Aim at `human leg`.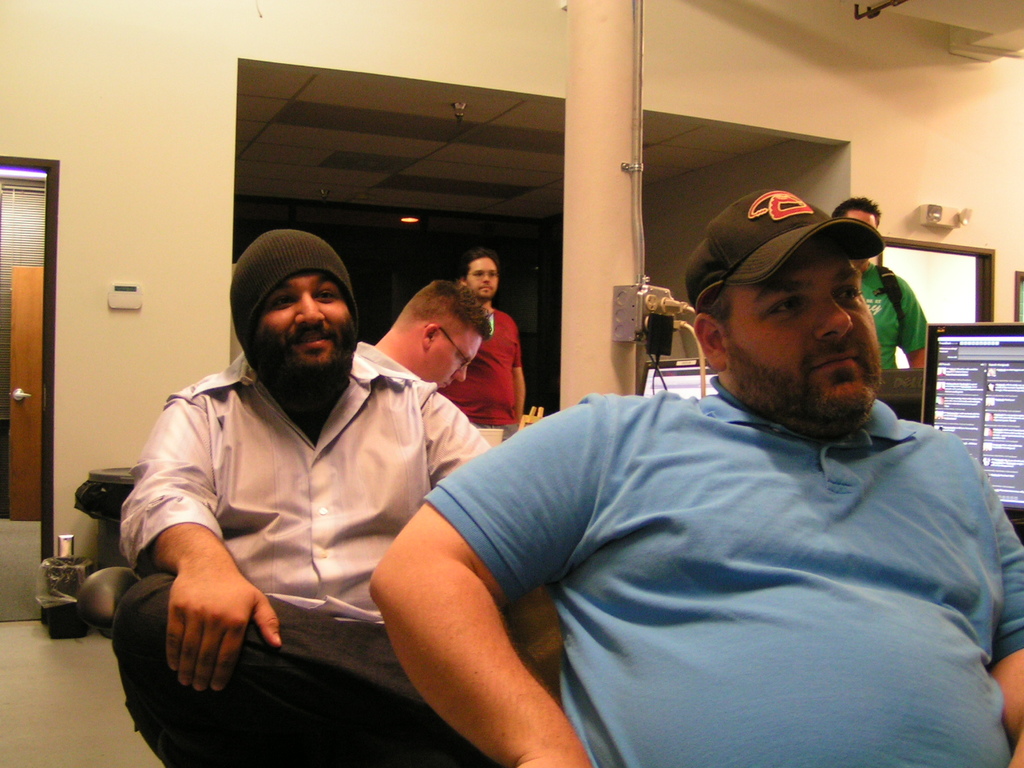
Aimed at x1=114, y1=574, x2=494, y2=767.
